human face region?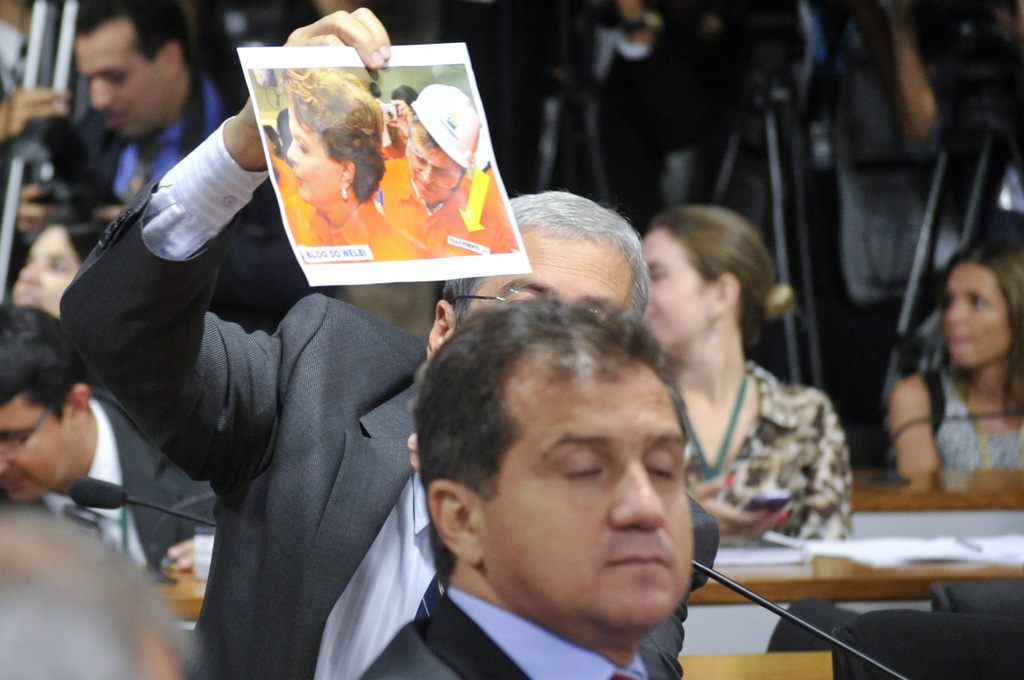
Rect(941, 273, 1011, 366)
